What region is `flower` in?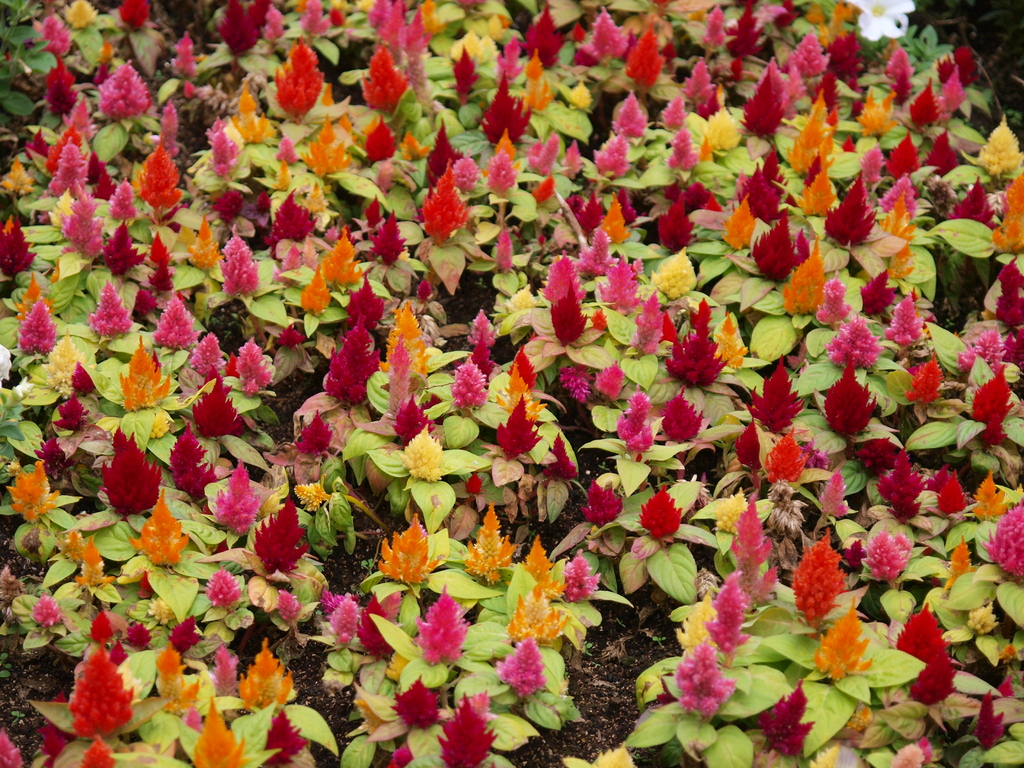
<box>46,335,92,385</box>.
